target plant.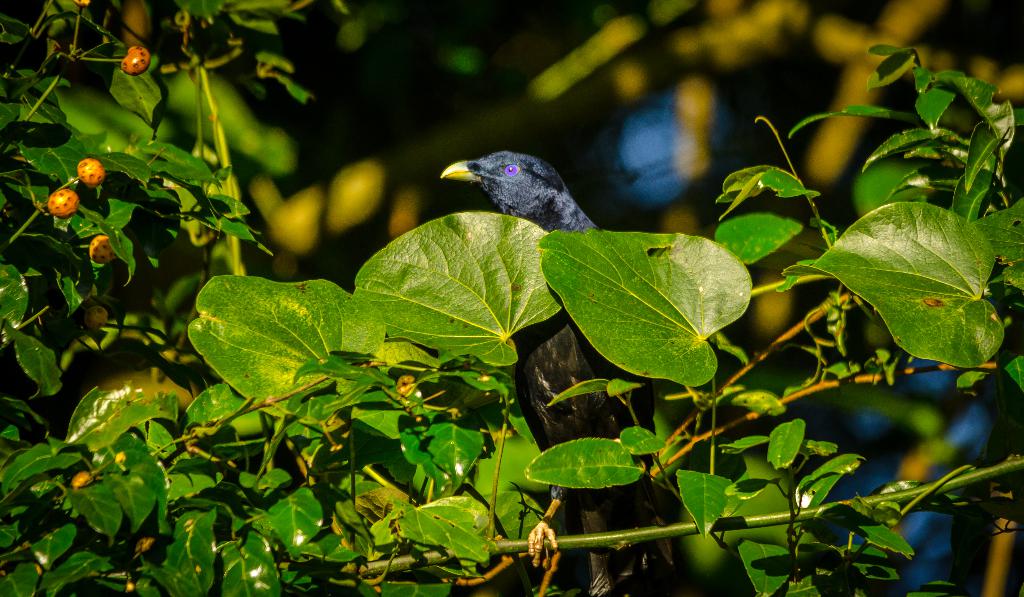
Target region: x1=61 y1=115 x2=1023 y2=596.
